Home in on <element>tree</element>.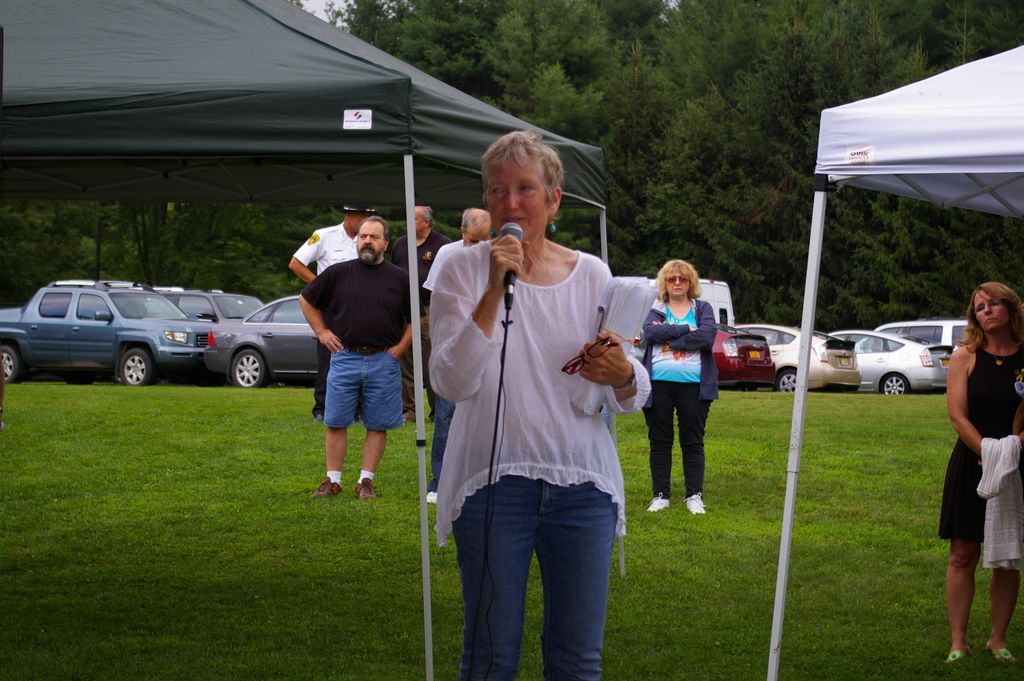
Homed in at locate(476, 0, 617, 112).
